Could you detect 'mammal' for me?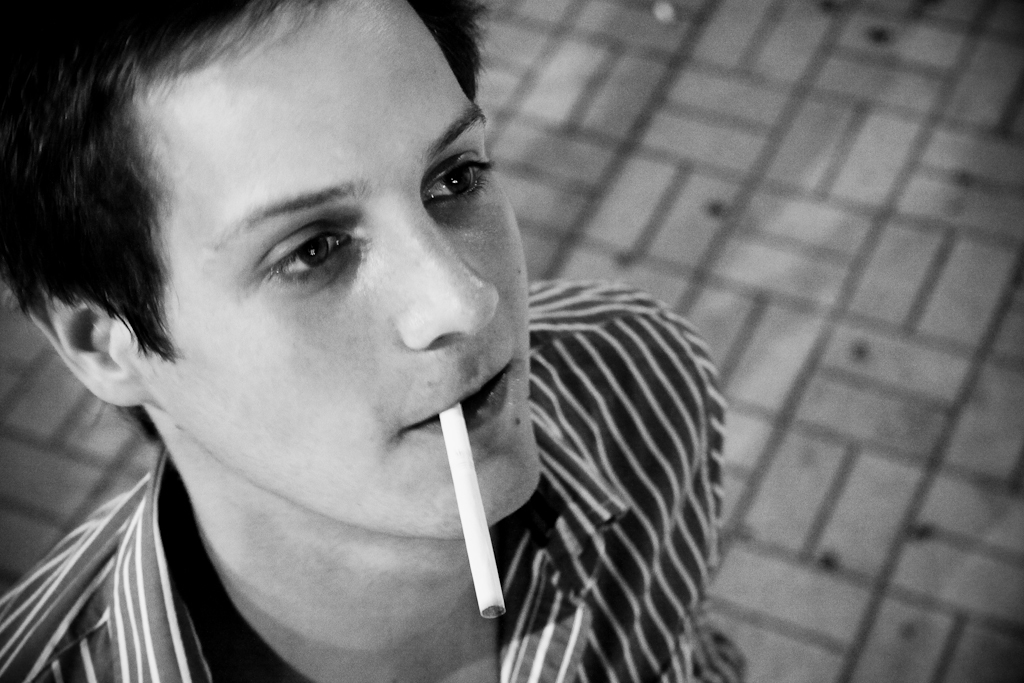
Detection result: [120, 0, 713, 623].
